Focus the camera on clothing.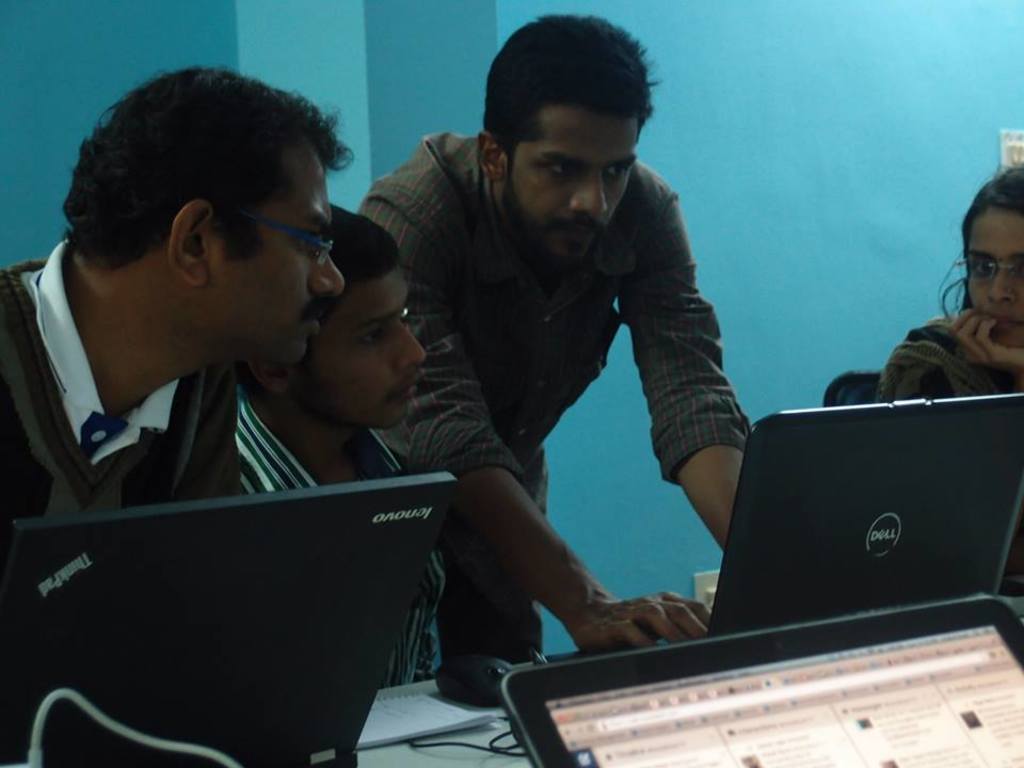
Focus region: select_region(315, 122, 745, 668).
